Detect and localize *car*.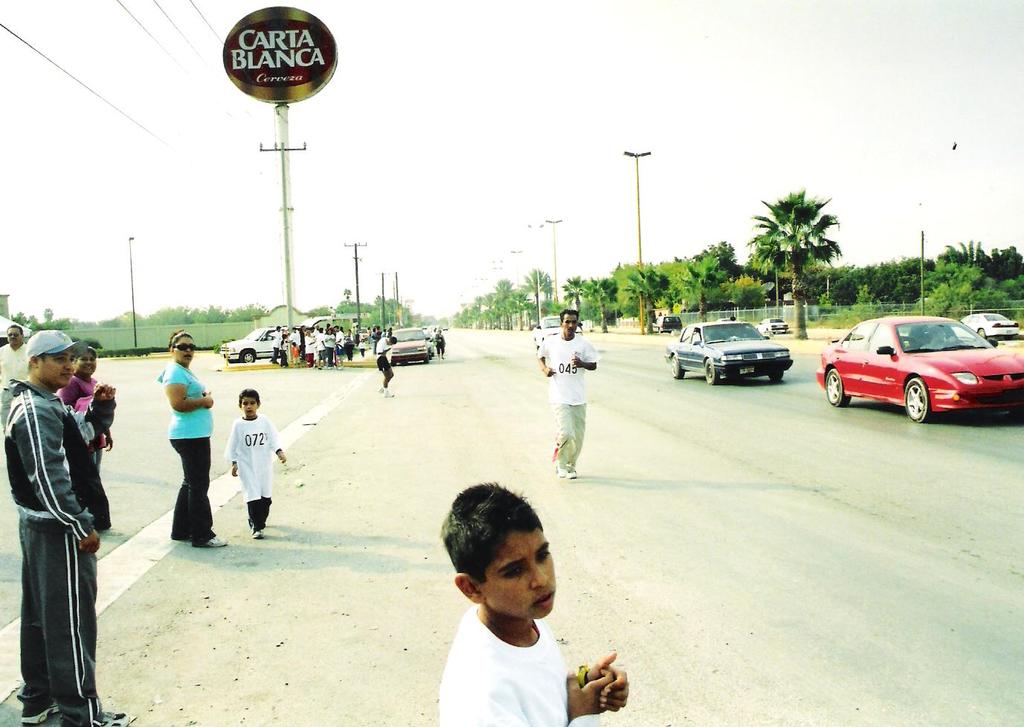
Localized at (left=225, top=317, right=293, bottom=367).
